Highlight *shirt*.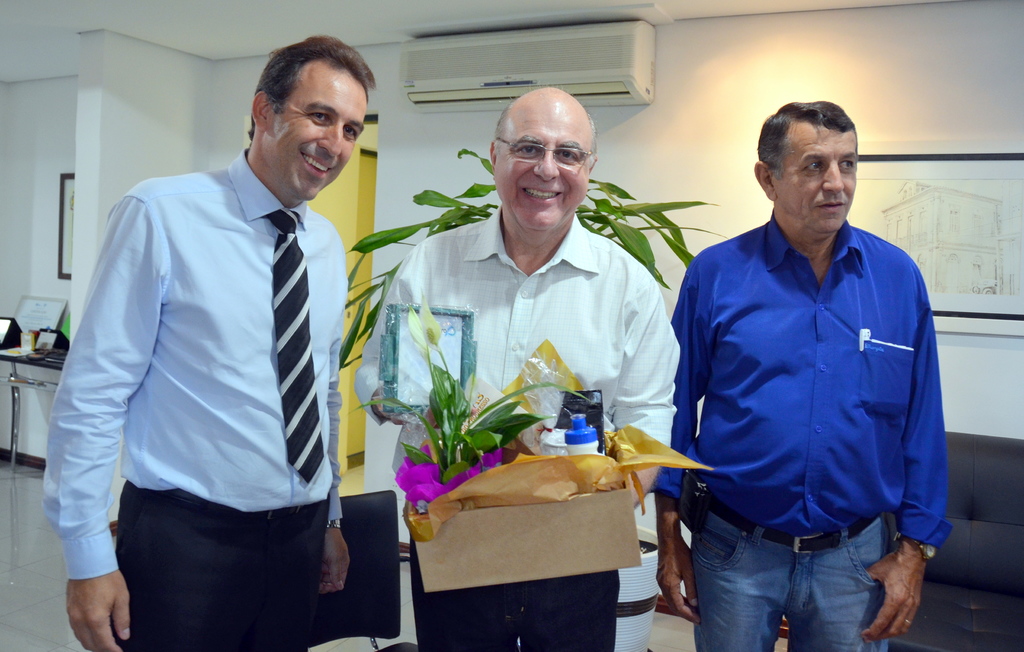
Highlighted region: <region>353, 202, 683, 448</region>.
